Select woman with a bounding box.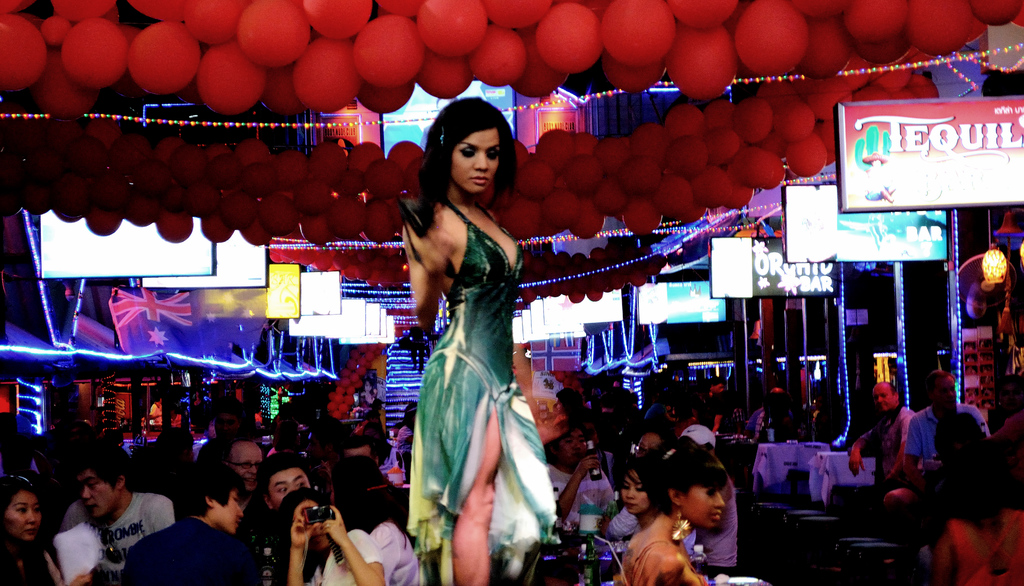
bbox=[0, 478, 62, 585].
